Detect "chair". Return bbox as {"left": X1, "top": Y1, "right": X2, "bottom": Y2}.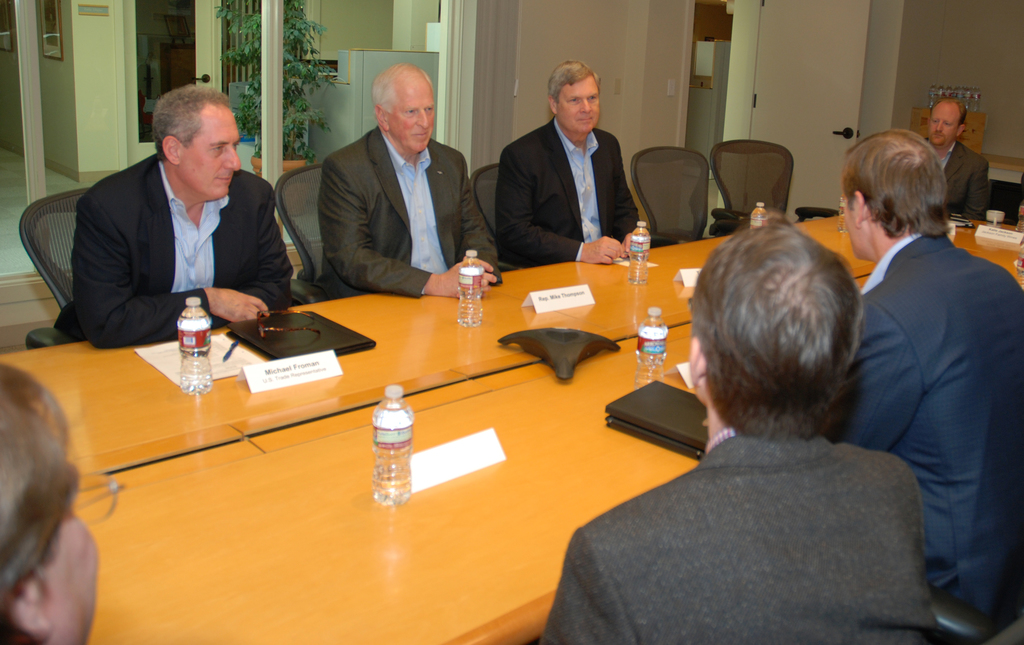
{"left": 708, "top": 140, "right": 839, "bottom": 232}.
